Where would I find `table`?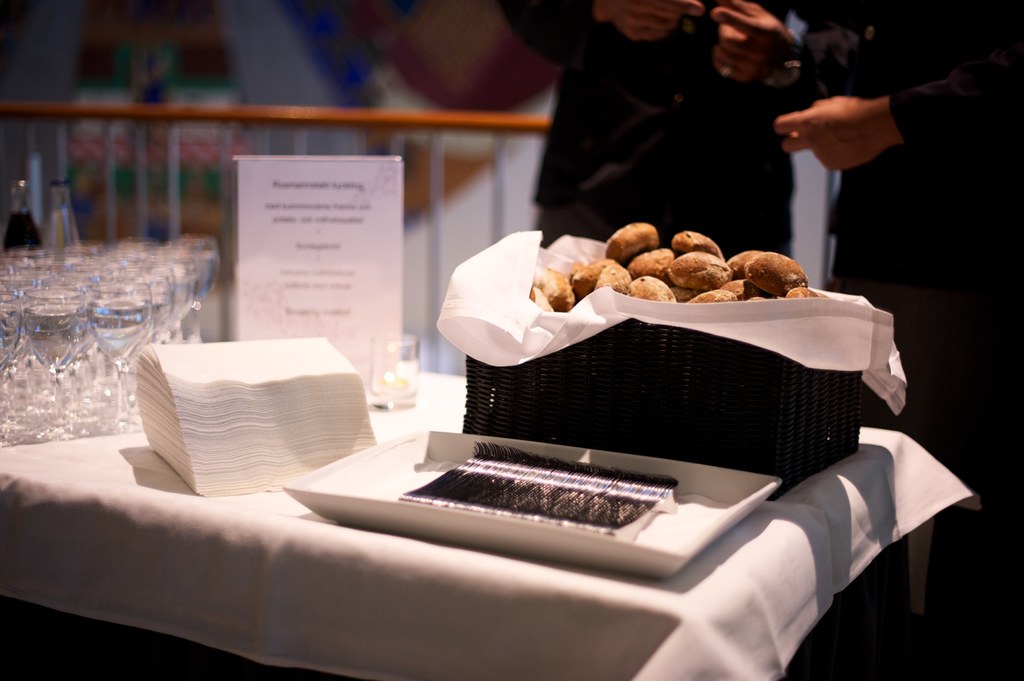
At box=[0, 323, 1023, 680].
